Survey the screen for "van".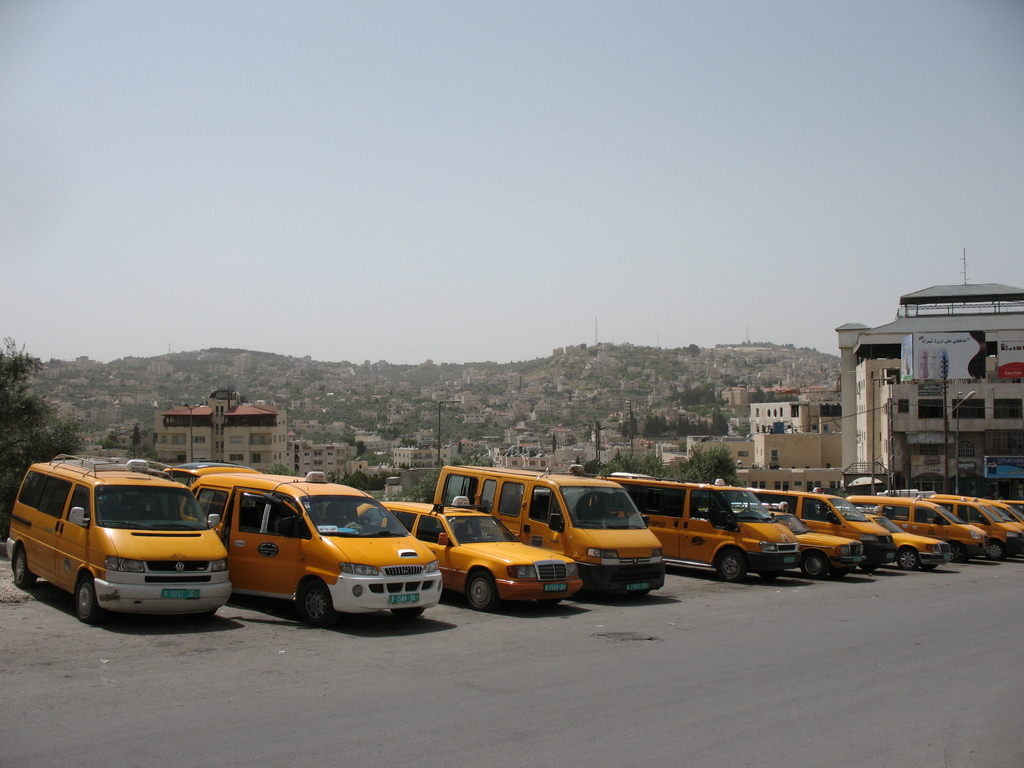
Survey found: 999/497/1023/516.
